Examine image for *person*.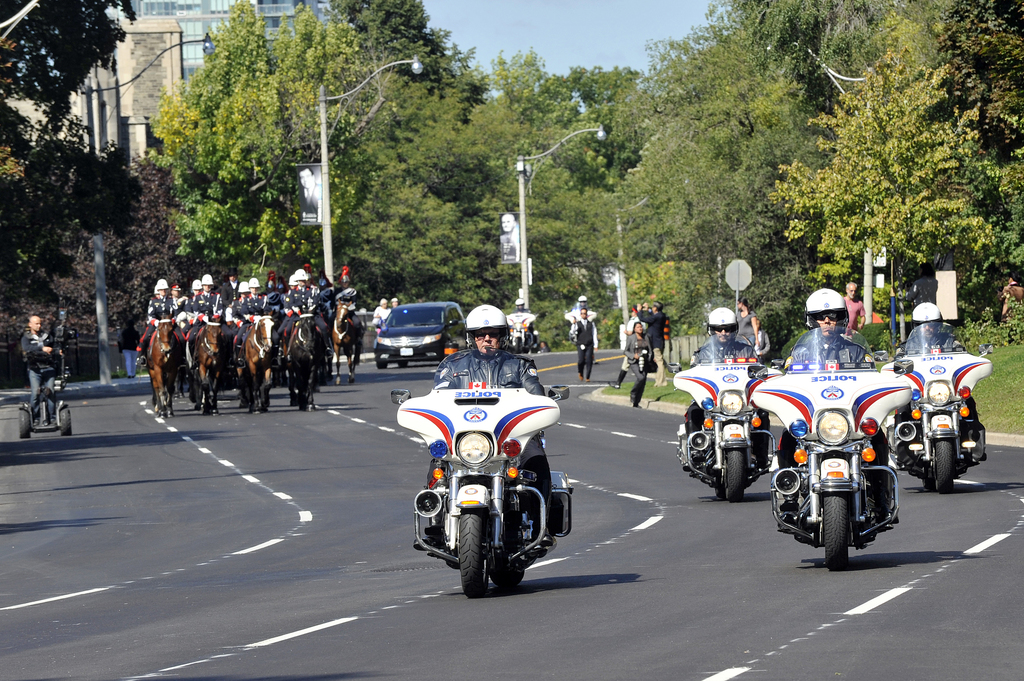
Examination result: {"x1": 377, "y1": 296, "x2": 390, "y2": 334}.
